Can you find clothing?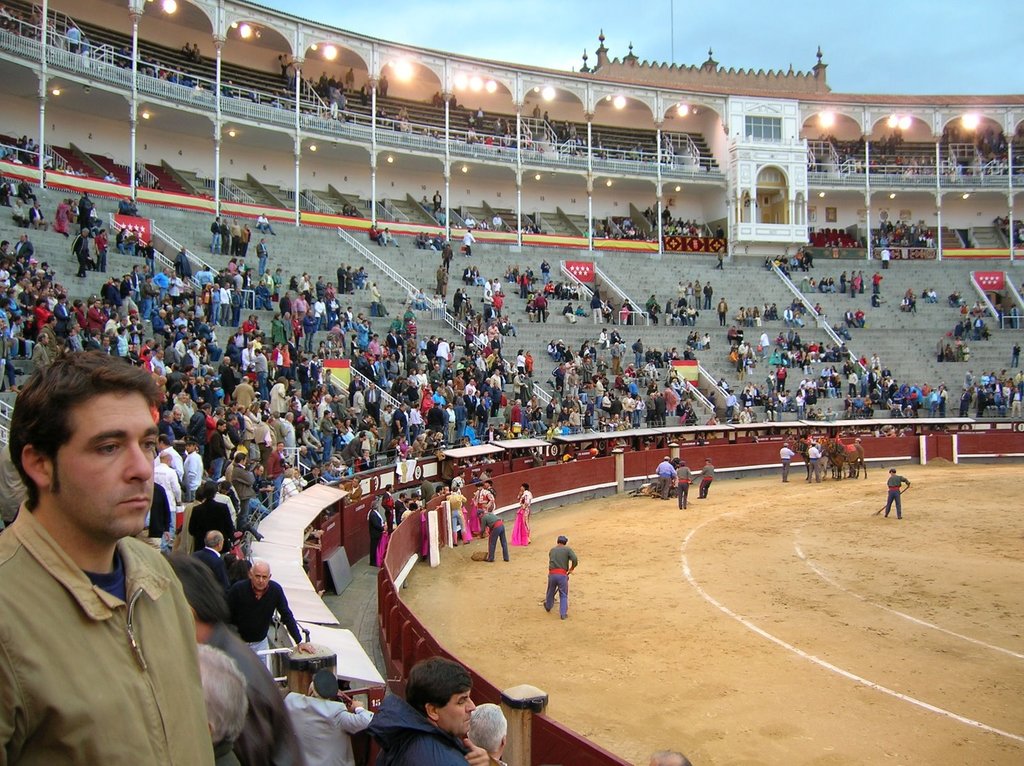
Yes, bounding box: {"left": 741, "top": 353, "right": 947, "bottom": 424}.
